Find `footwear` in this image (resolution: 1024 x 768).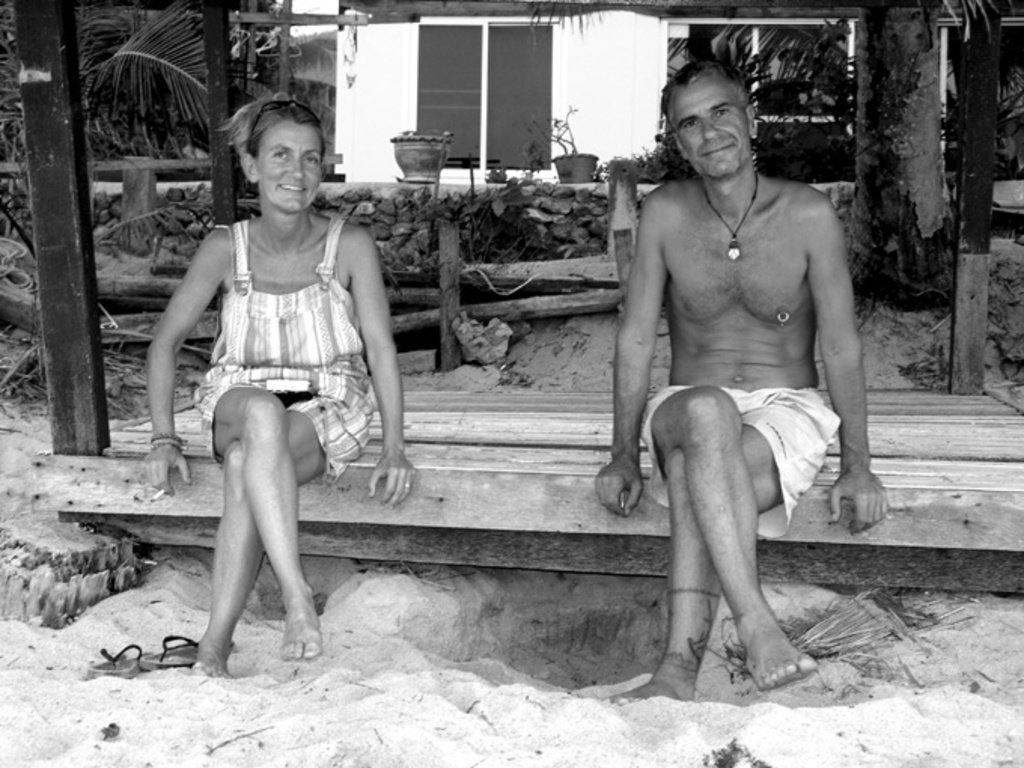
92 643 134 676.
